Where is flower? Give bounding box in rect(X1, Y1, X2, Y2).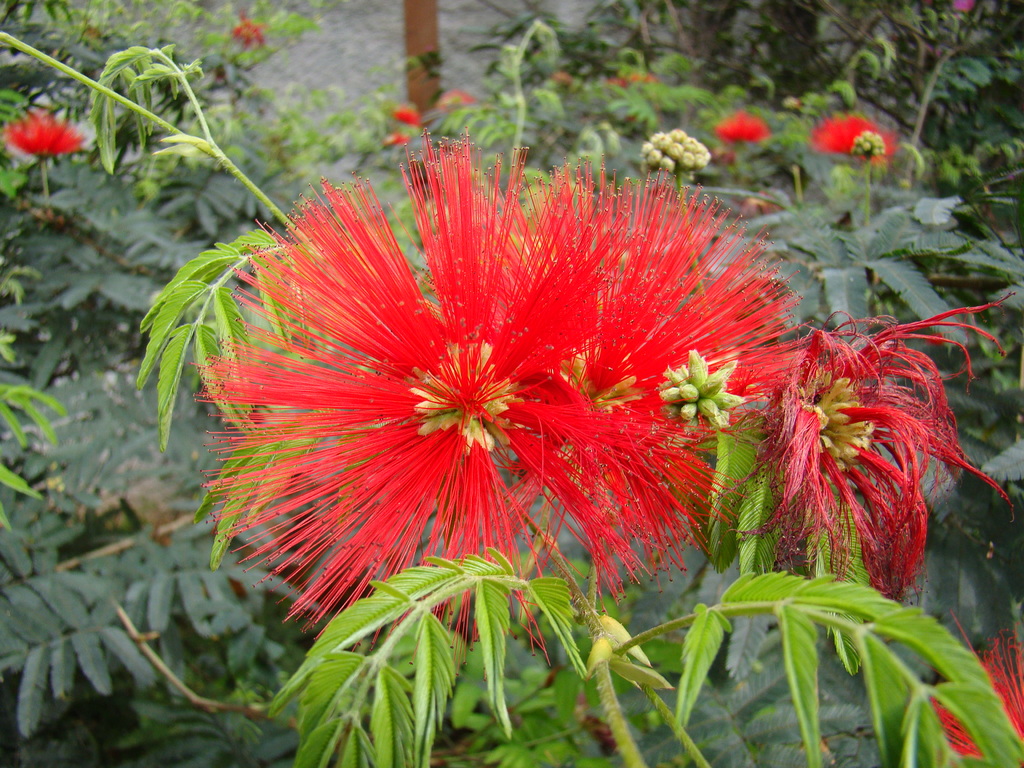
rect(1, 82, 89, 163).
